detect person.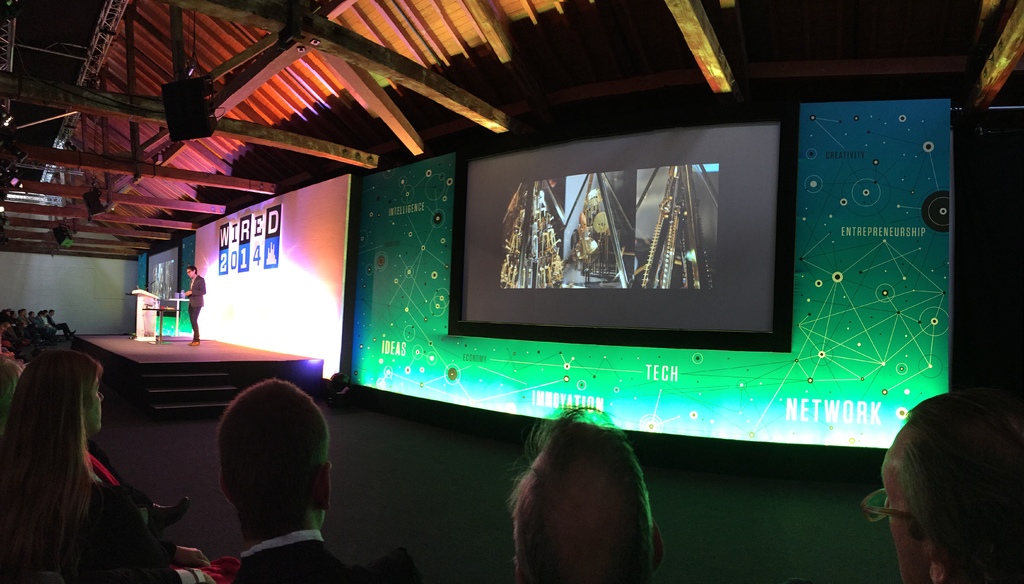
Detected at (left=481, top=412, right=690, bottom=583).
